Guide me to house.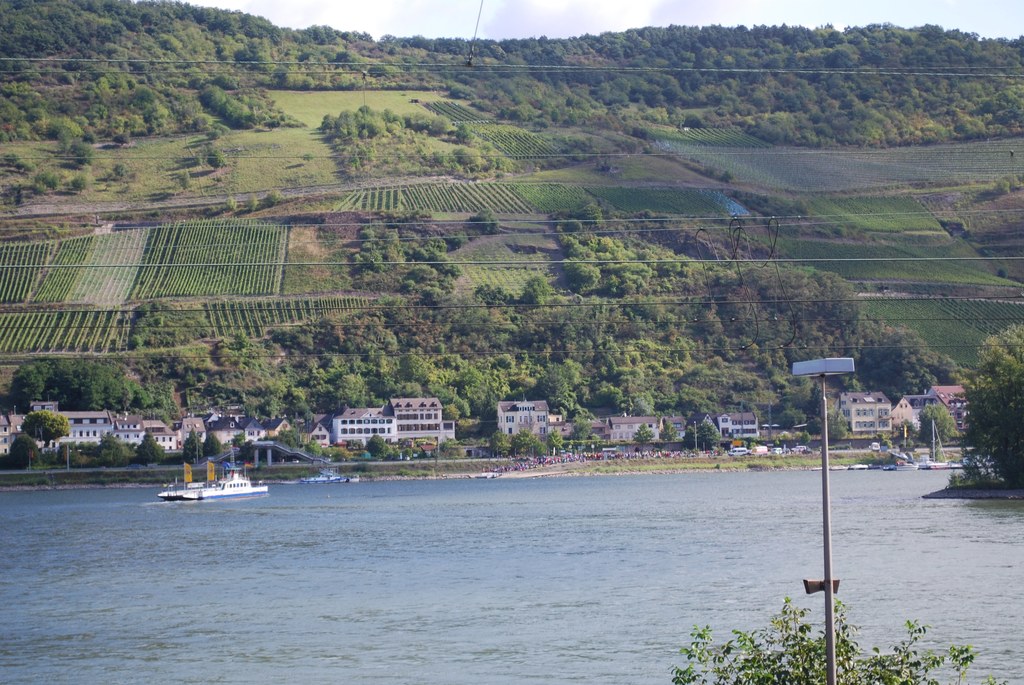
Guidance: {"x1": 541, "y1": 412, "x2": 696, "y2": 446}.
